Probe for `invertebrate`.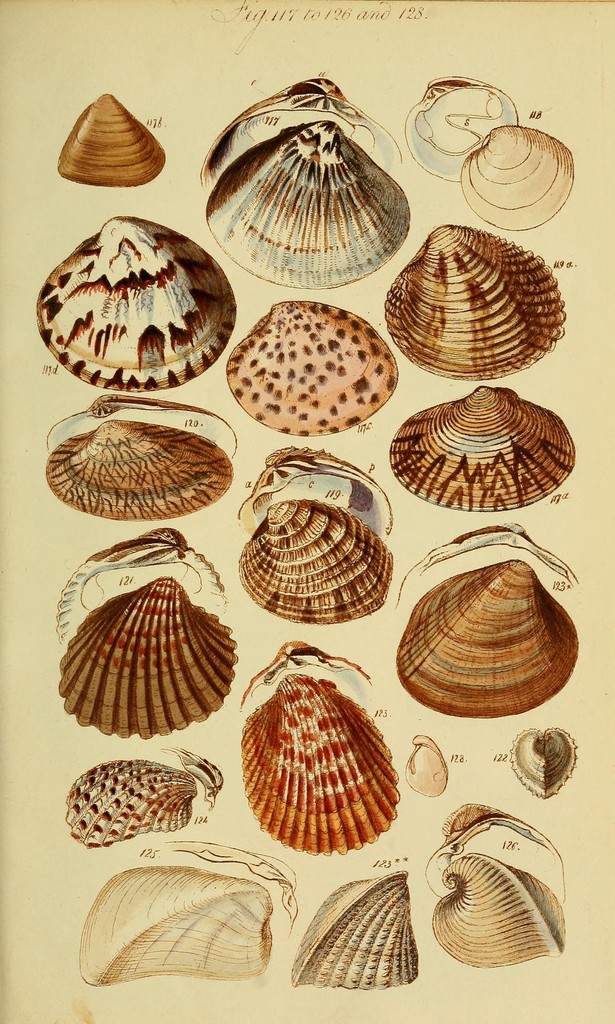
Probe result: select_region(511, 724, 582, 808).
